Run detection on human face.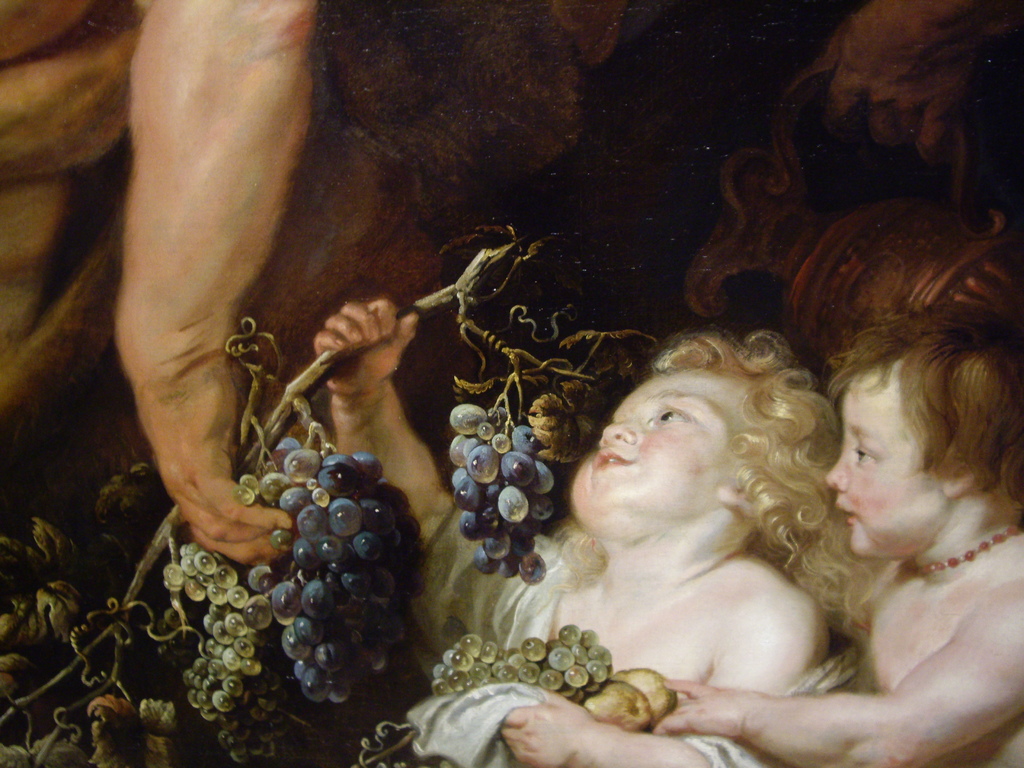
Result: [left=822, top=368, right=948, bottom=559].
